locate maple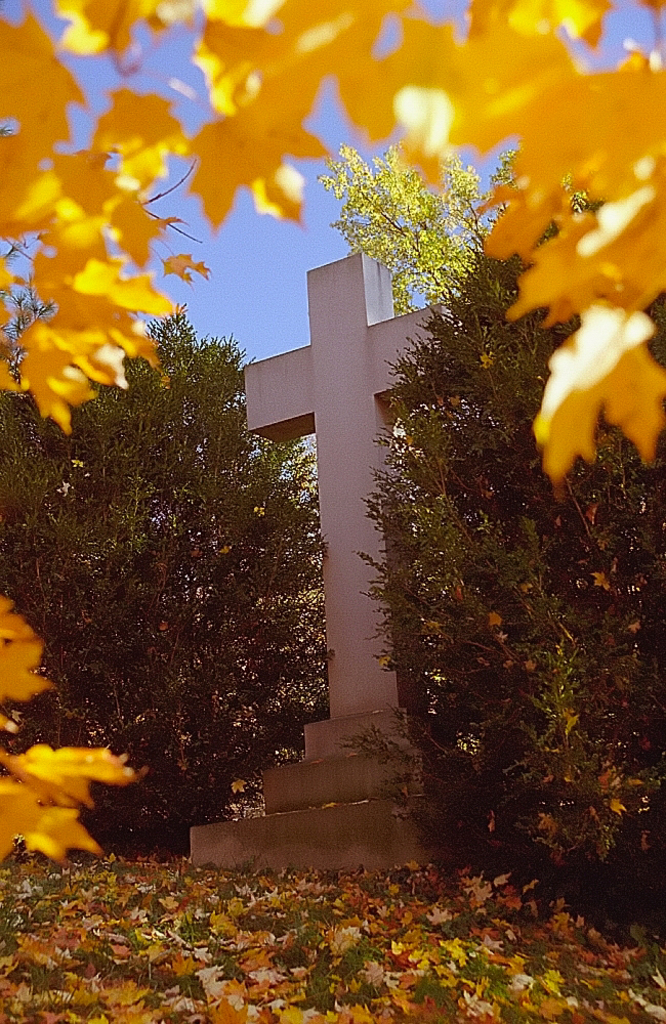
0:0:665:455
